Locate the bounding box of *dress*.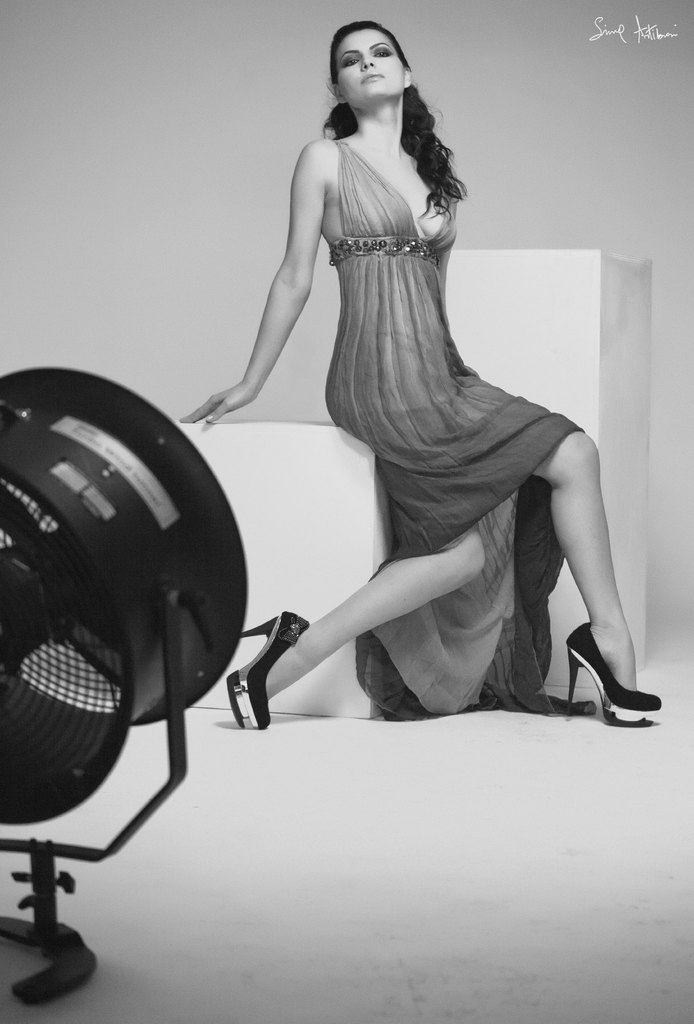
Bounding box: bbox=[323, 134, 596, 715].
